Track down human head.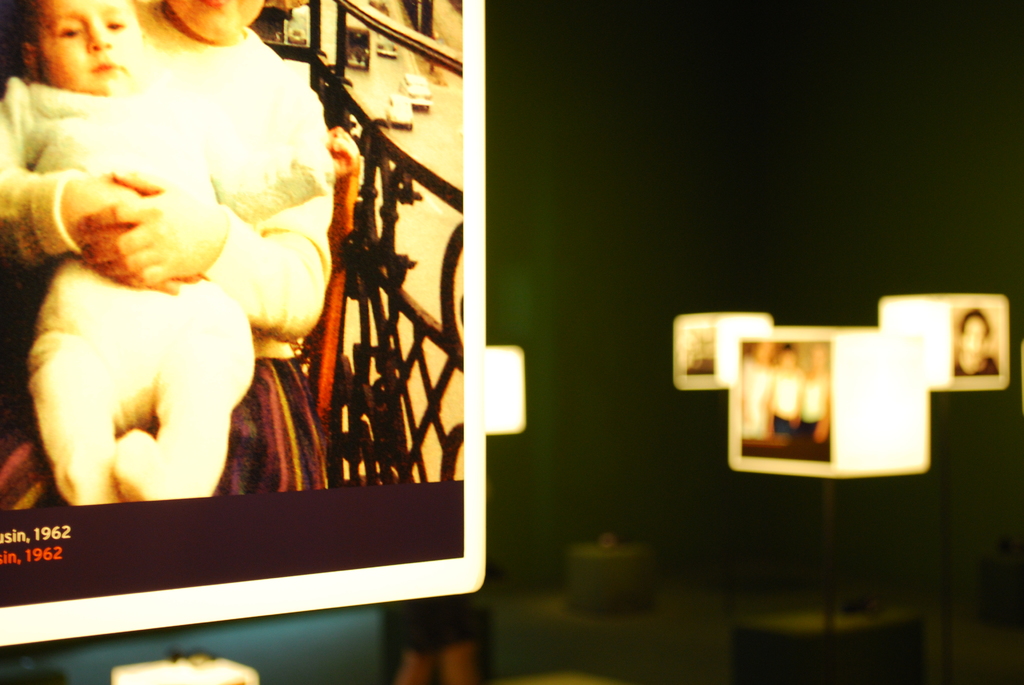
Tracked to [left=955, top=305, right=991, bottom=363].
